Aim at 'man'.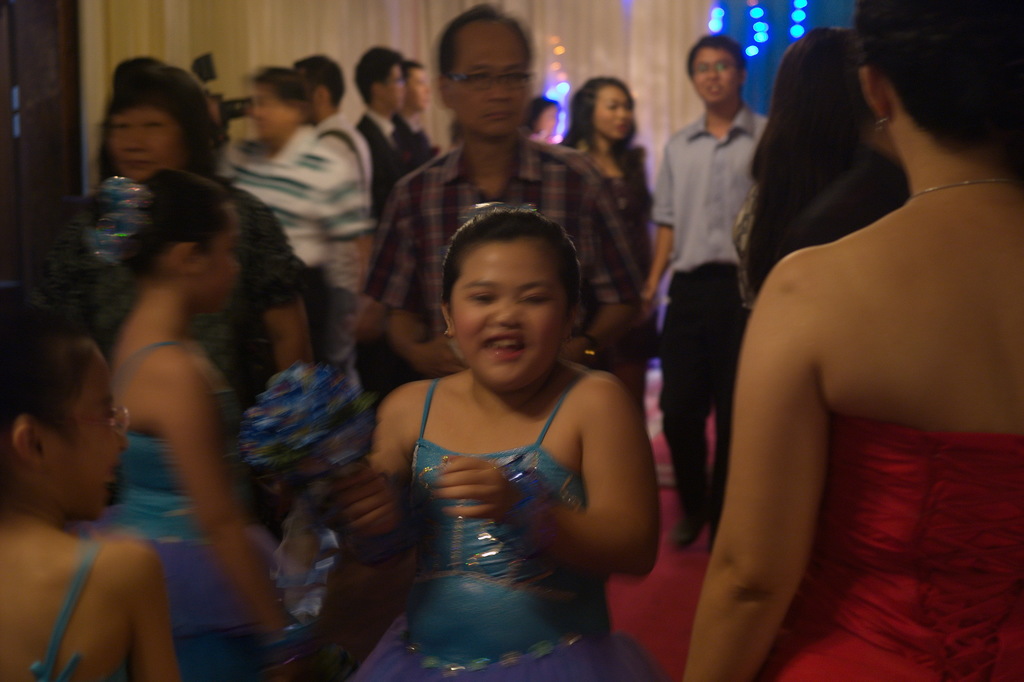
Aimed at select_region(395, 56, 451, 183).
